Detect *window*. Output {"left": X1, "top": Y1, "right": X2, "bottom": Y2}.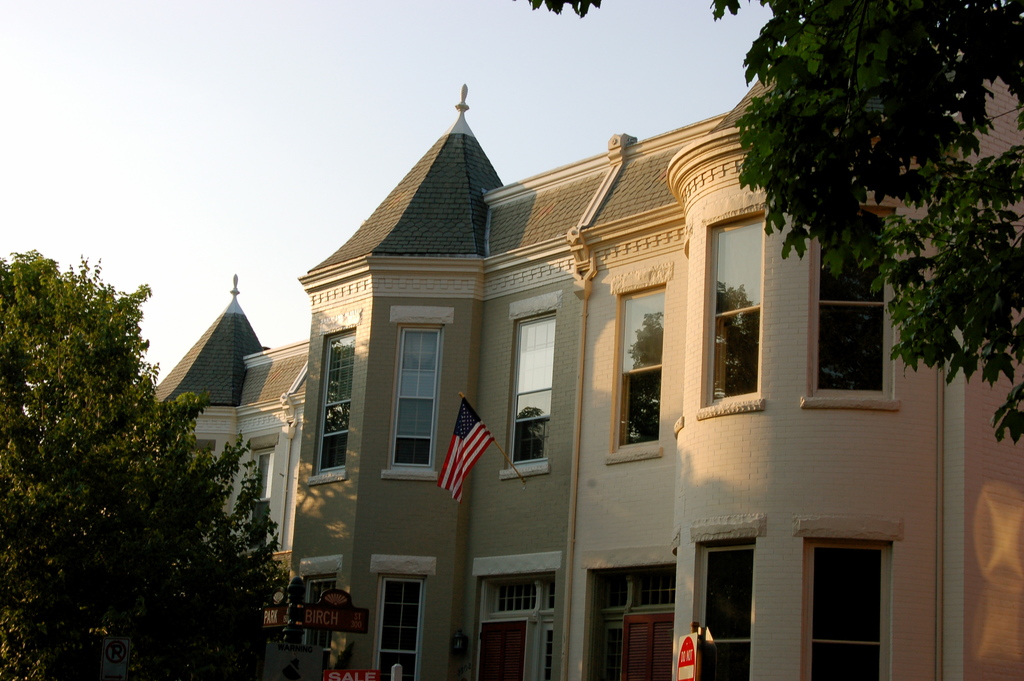
{"left": 305, "top": 586, "right": 342, "bottom": 674}.
